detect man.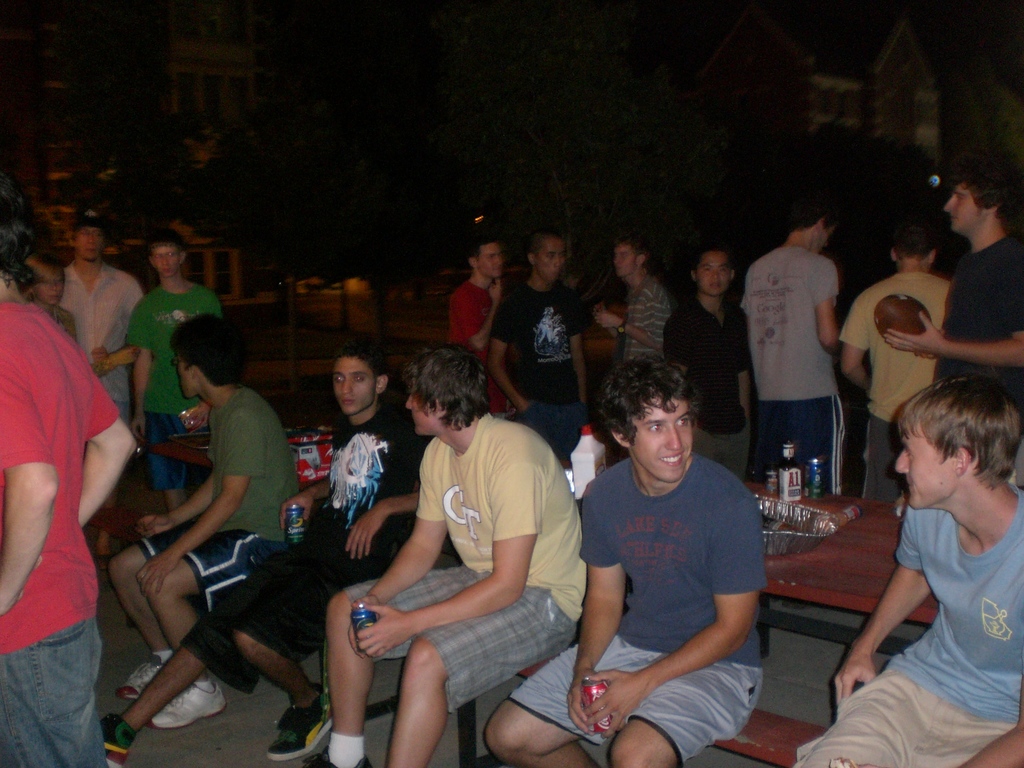
Detected at Rect(100, 338, 426, 757).
